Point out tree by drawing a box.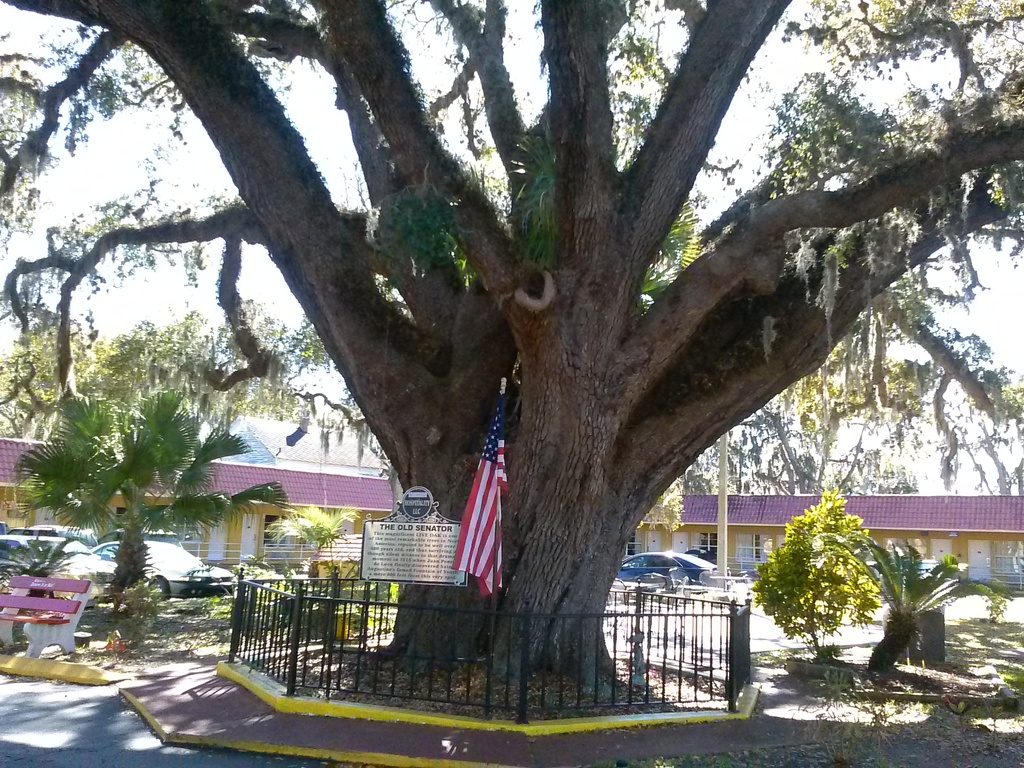
left=9, top=381, right=301, bottom=627.
